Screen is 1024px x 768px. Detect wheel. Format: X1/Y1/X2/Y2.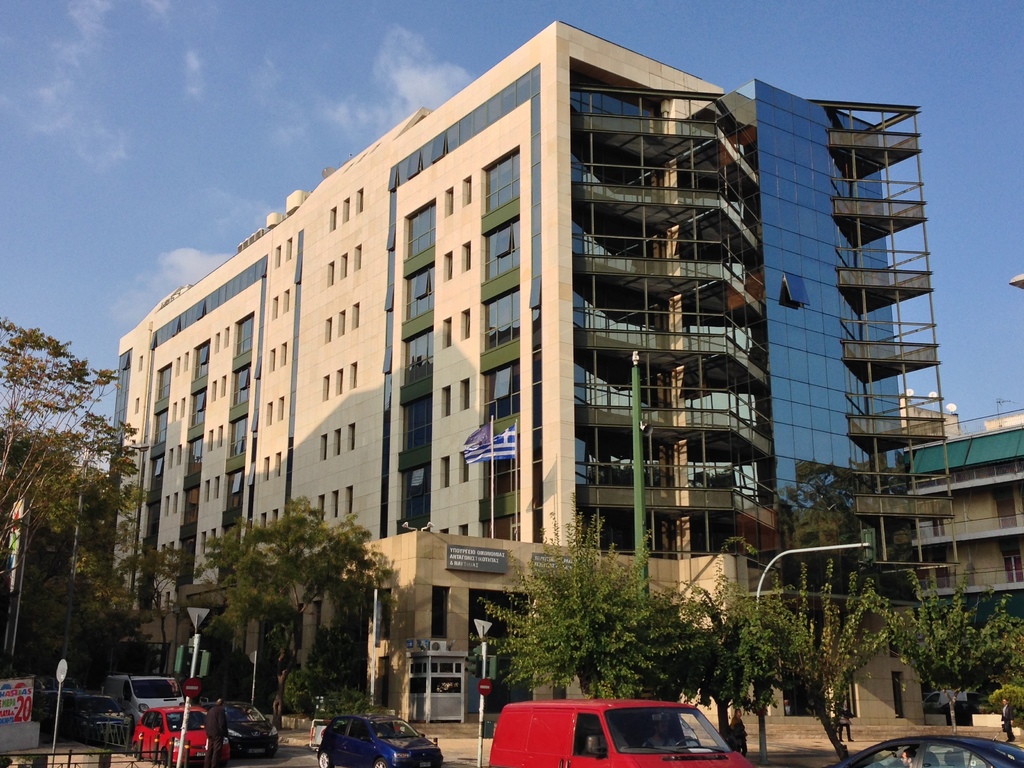
317/752/332/767.
